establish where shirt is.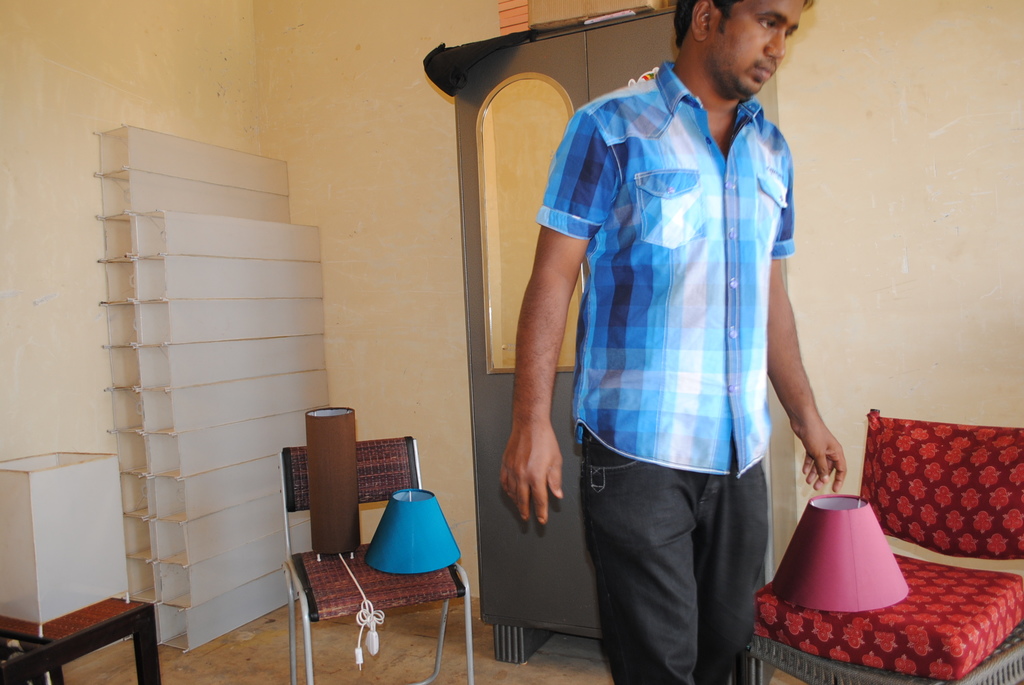
Established at bbox(532, 55, 797, 481).
